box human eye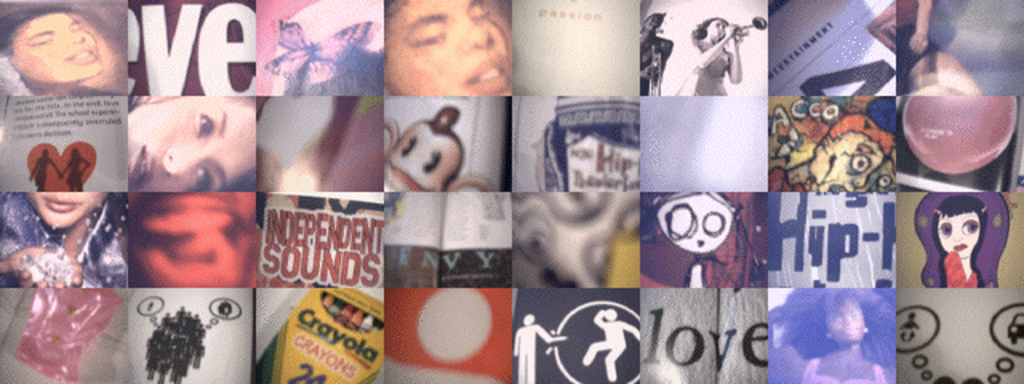
[878, 170, 888, 187]
